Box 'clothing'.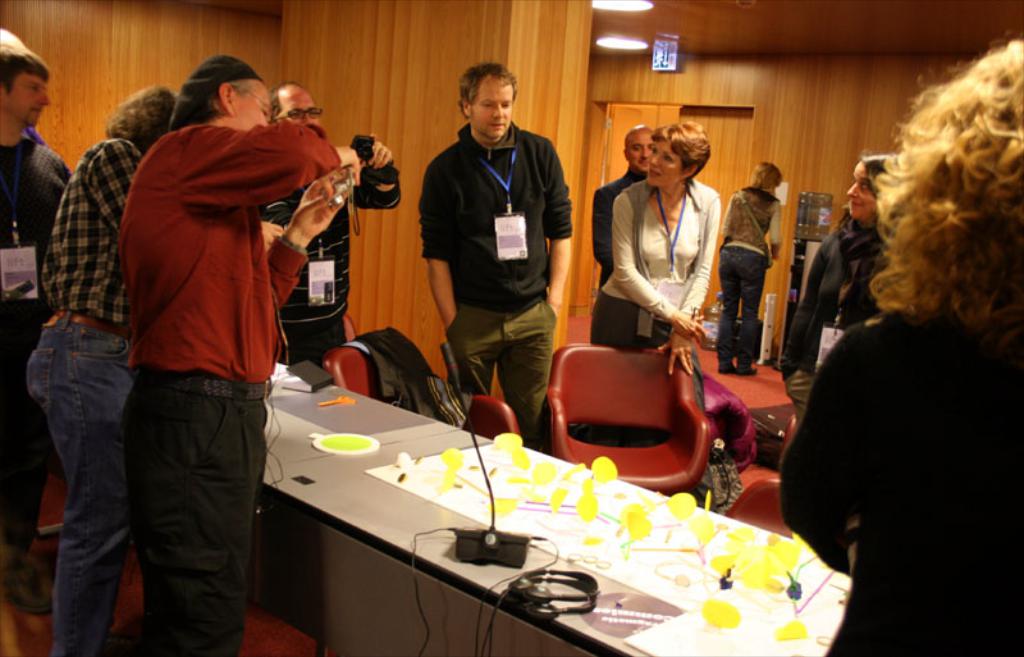
select_region(0, 134, 68, 555).
